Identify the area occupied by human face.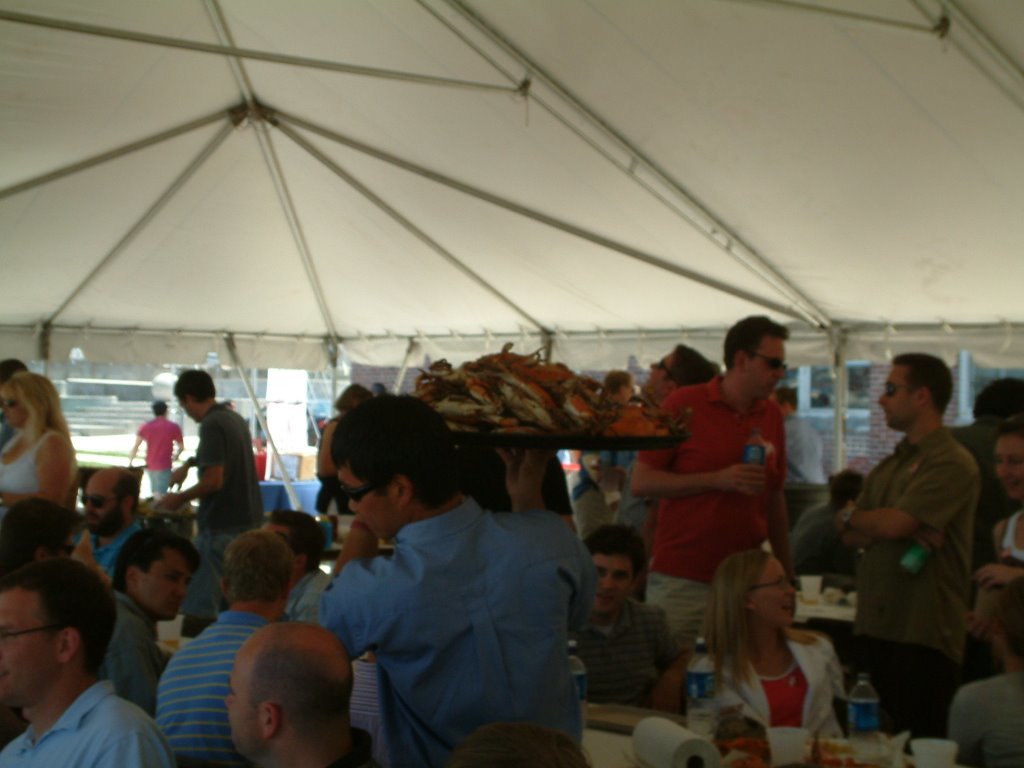
Area: (993,428,1022,492).
